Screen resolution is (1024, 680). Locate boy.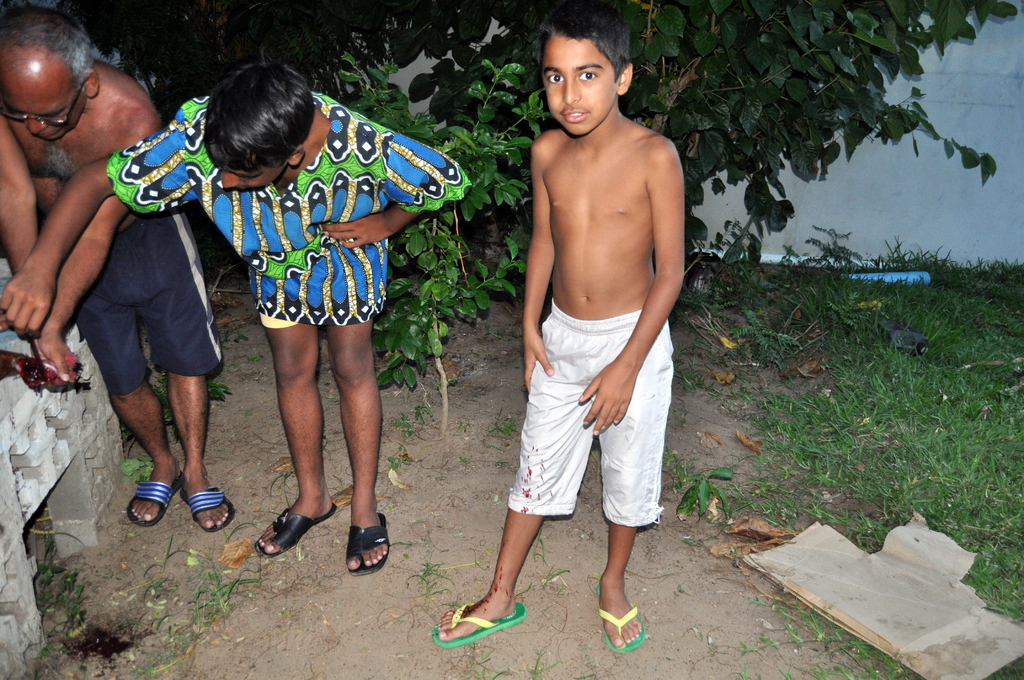
bbox=[431, 0, 687, 651].
